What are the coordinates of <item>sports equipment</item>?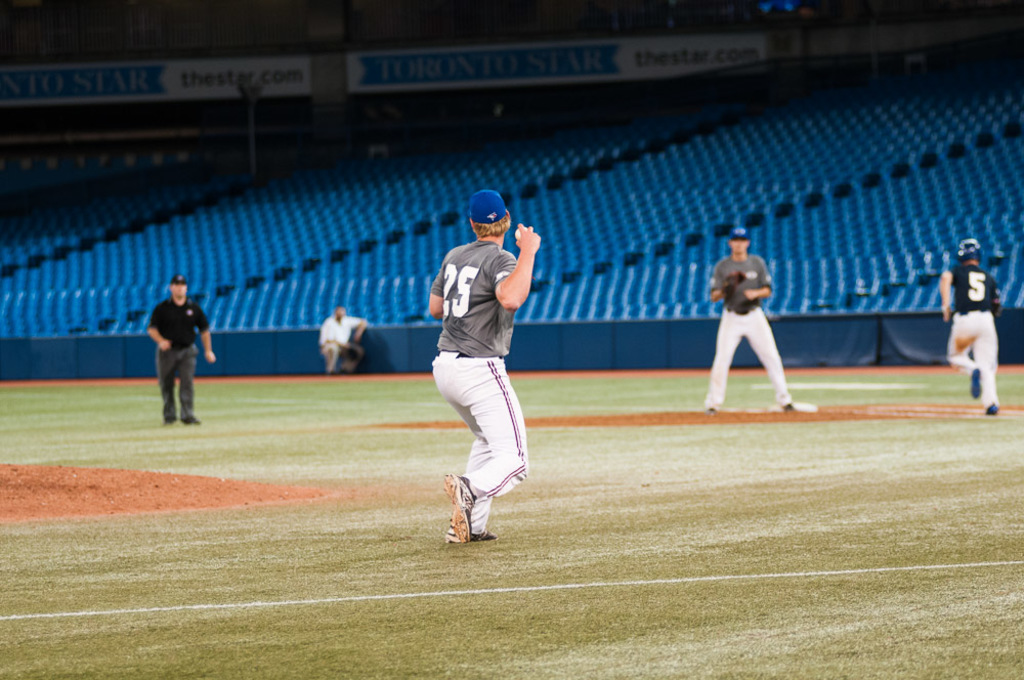
left=515, top=223, right=538, bottom=250.
